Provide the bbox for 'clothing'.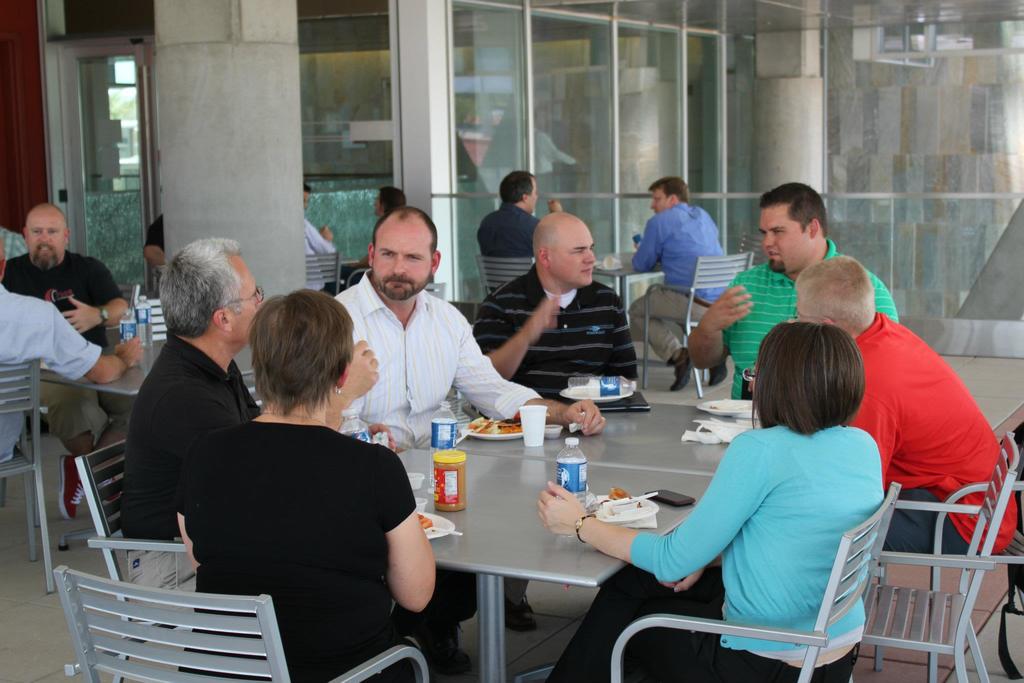
<region>851, 309, 1023, 549</region>.
